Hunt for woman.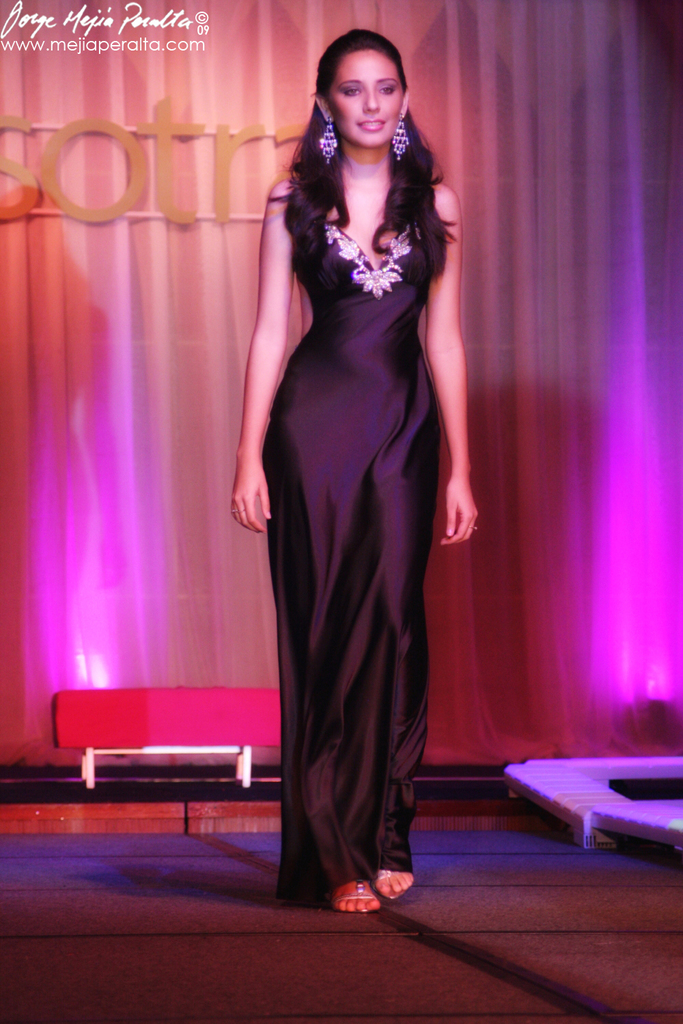
Hunted down at bbox=[236, 12, 462, 913].
